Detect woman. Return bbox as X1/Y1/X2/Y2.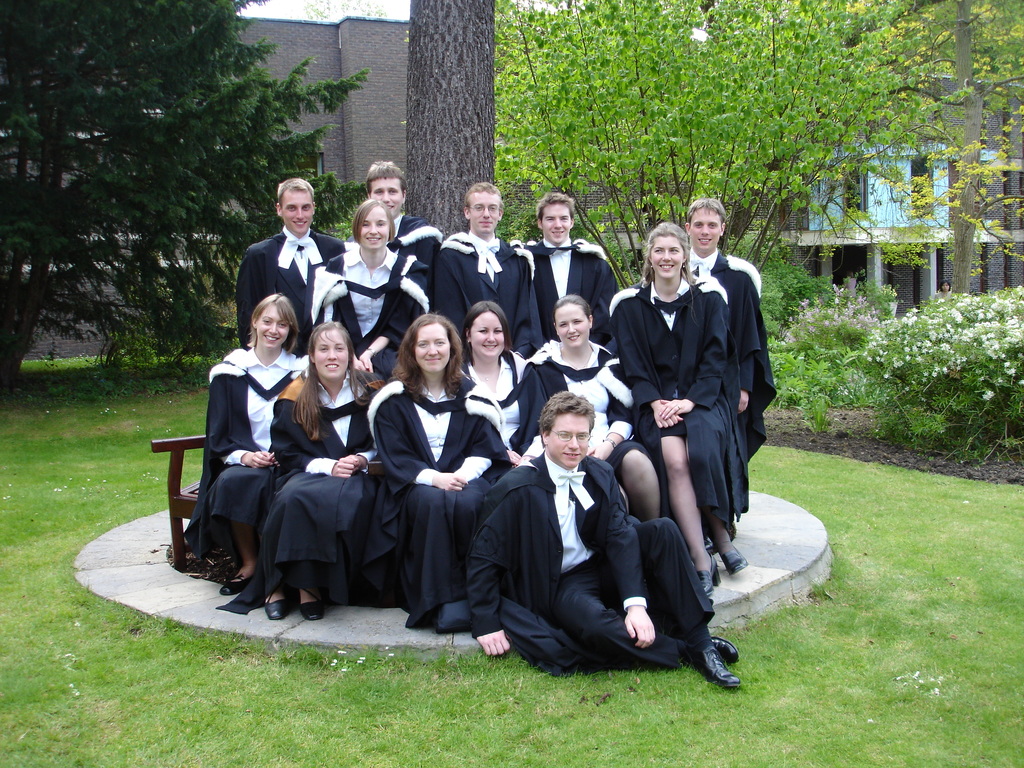
521/296/660/518.
